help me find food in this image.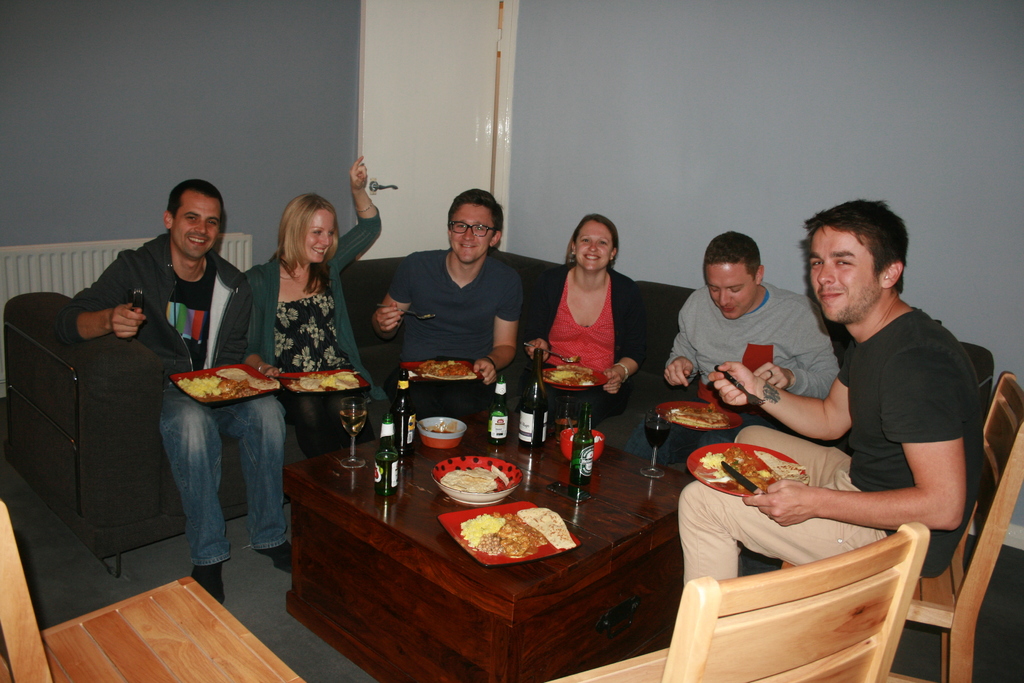
Found it: region(177, 367, 280, 400).
